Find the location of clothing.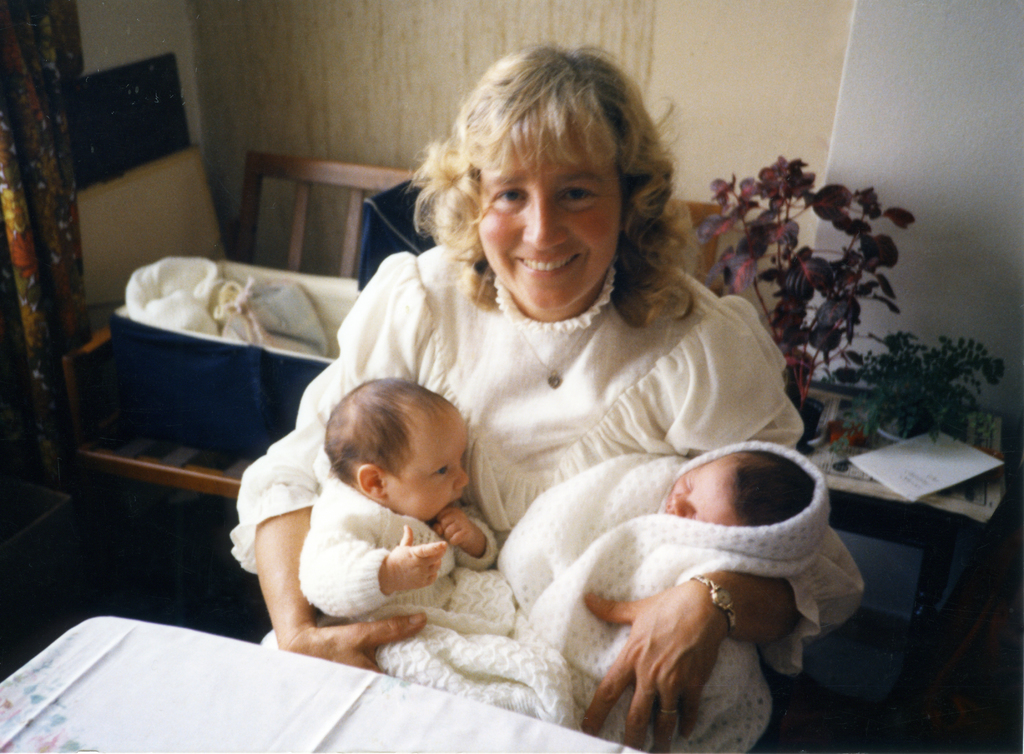
Location: 303/474/533/707.
